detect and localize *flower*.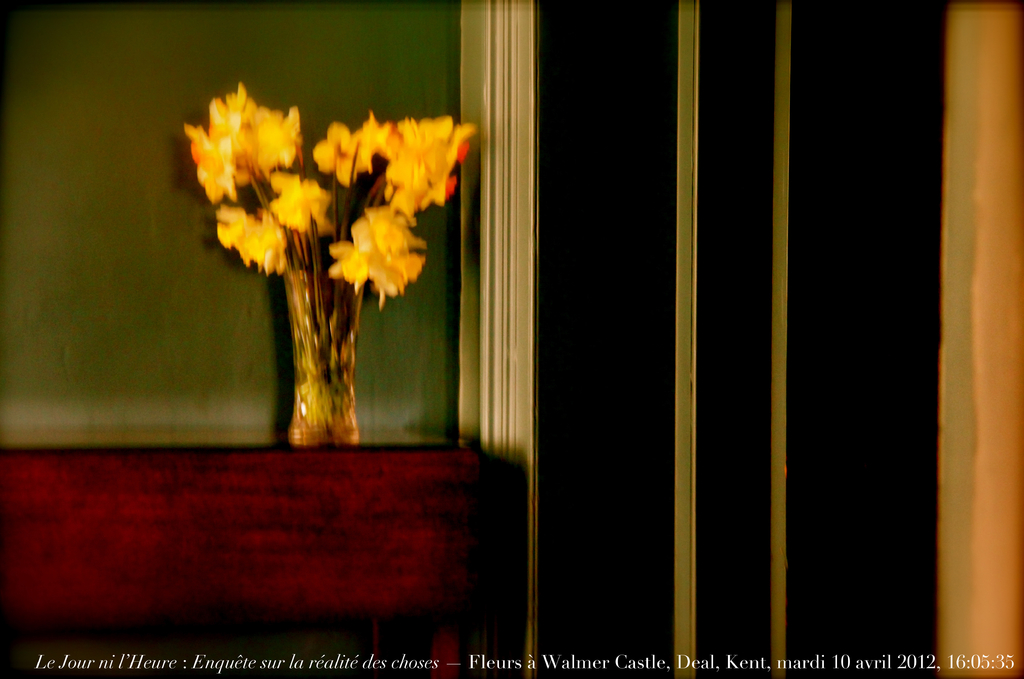
Localized at x1=362 y1=113 x2=480 y2=228.
